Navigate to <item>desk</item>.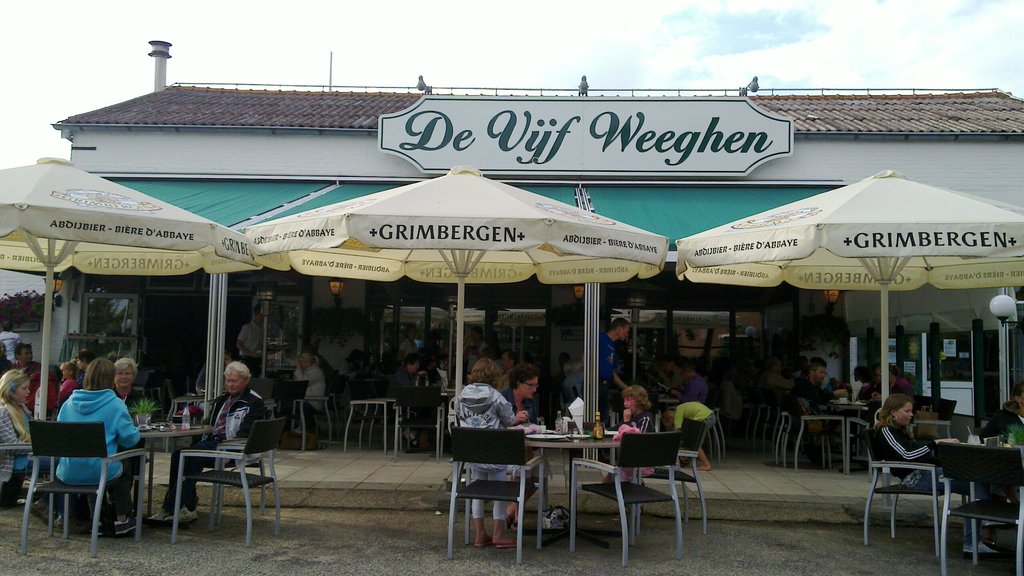
Navigation target: (511,408,648,550).
